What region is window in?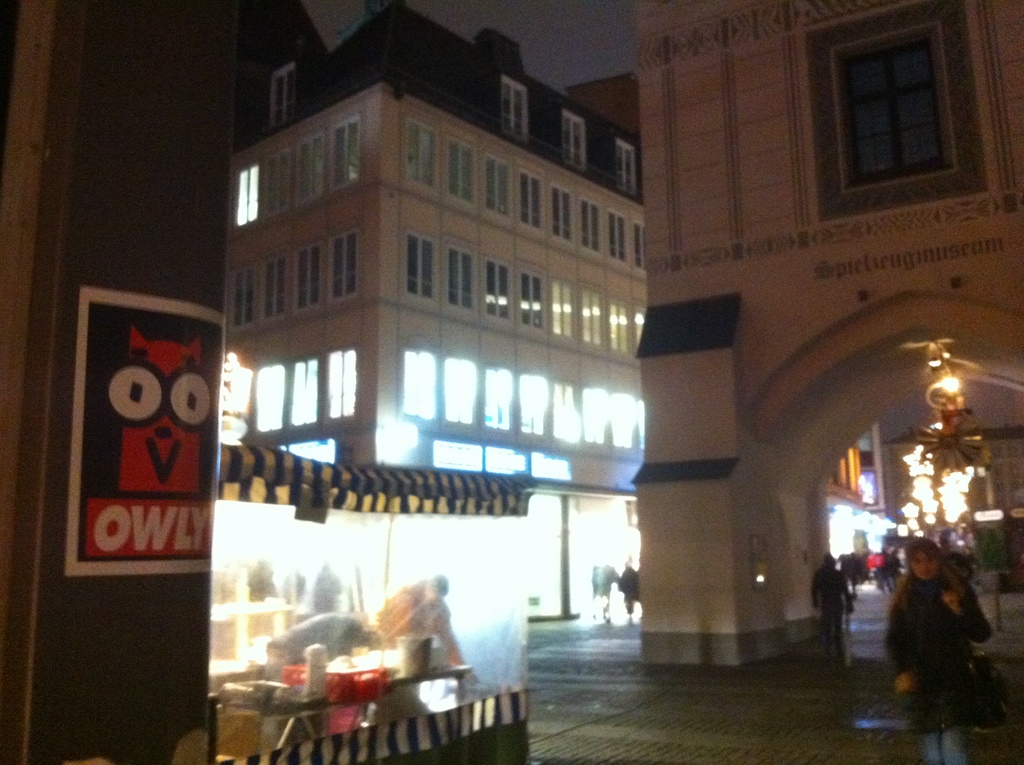
{"x1": 524, "y1": 371, "x2": 548, "y2": 430}.
